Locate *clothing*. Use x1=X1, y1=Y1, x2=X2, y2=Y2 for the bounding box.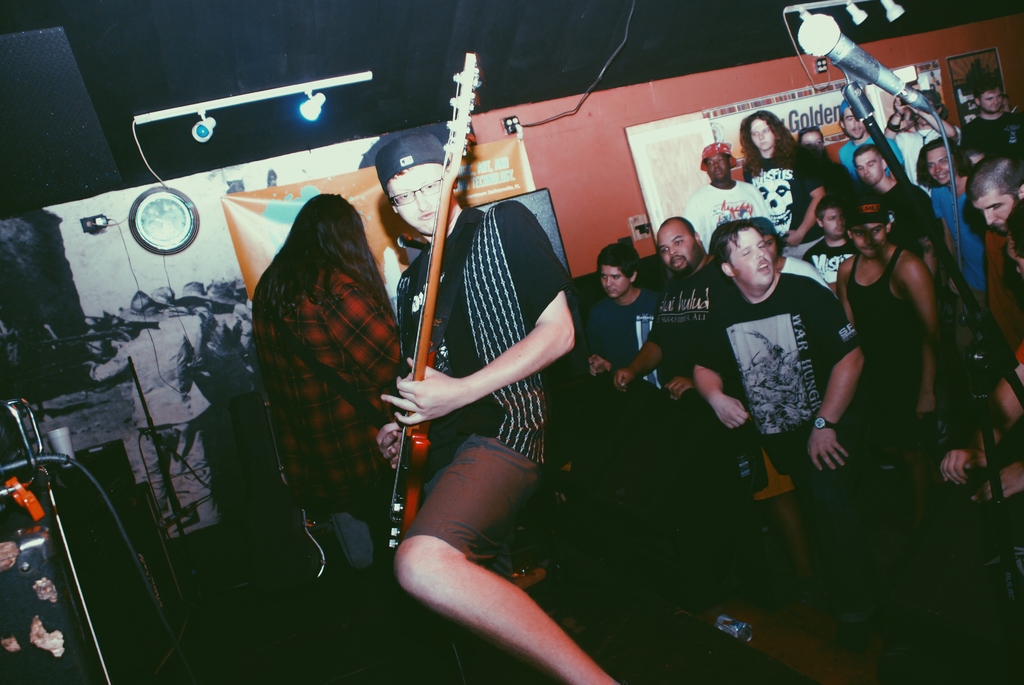
x1=241, y1=208, x2=408, y2=538.
